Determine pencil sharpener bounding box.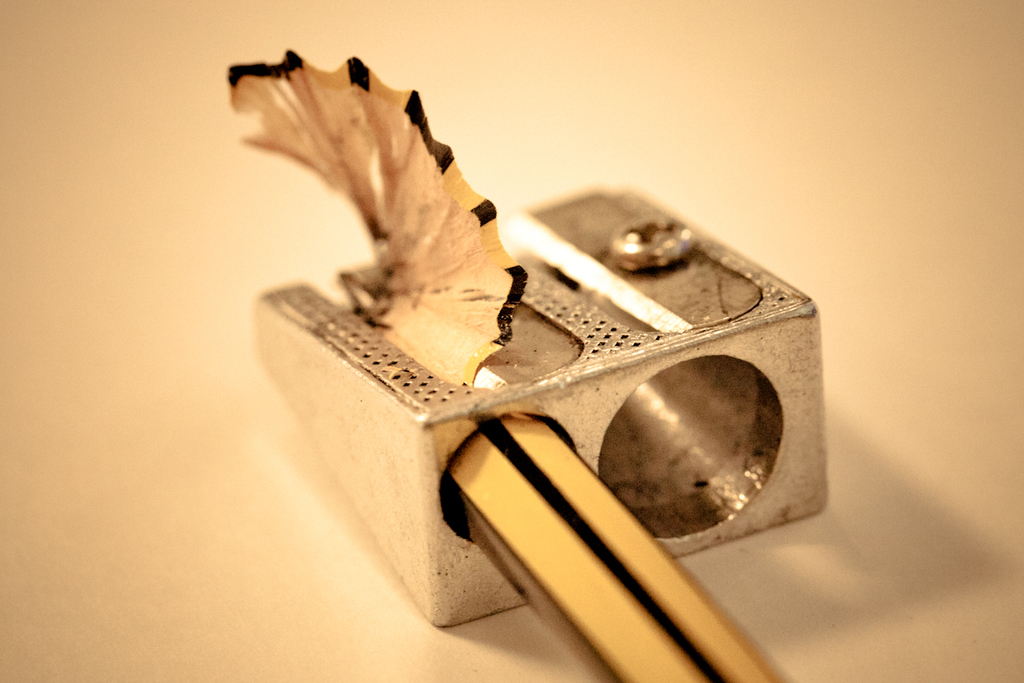
Determined: (253, 180, 829, 633).
